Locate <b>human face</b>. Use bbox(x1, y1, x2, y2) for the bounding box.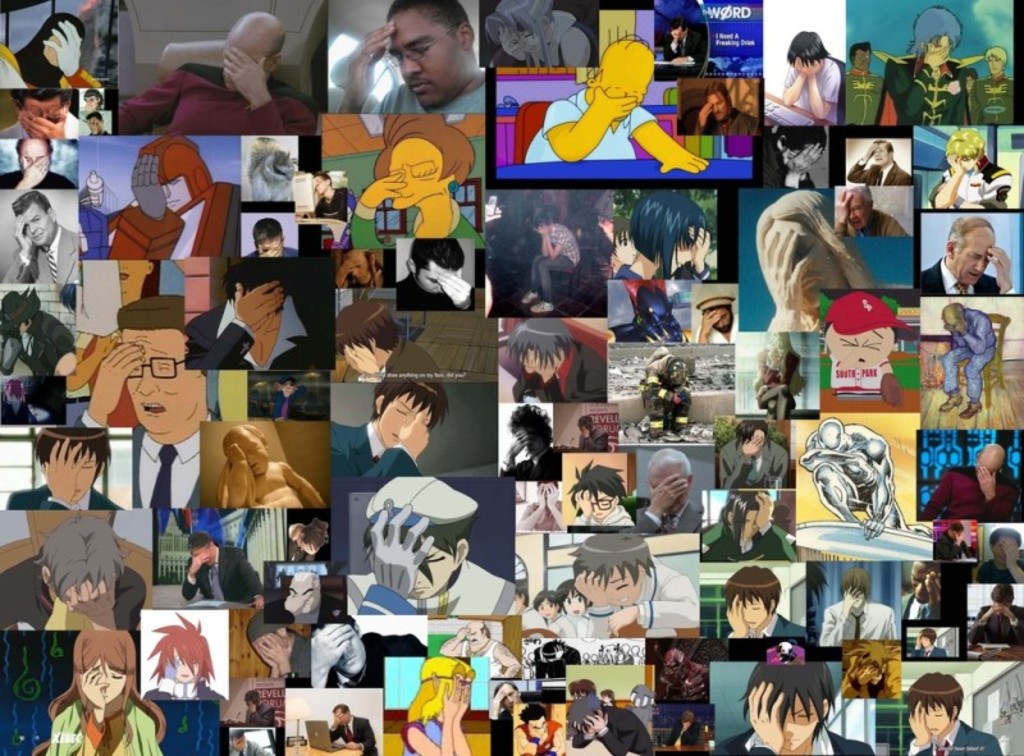
bbox(344, 343, 379, 366).
